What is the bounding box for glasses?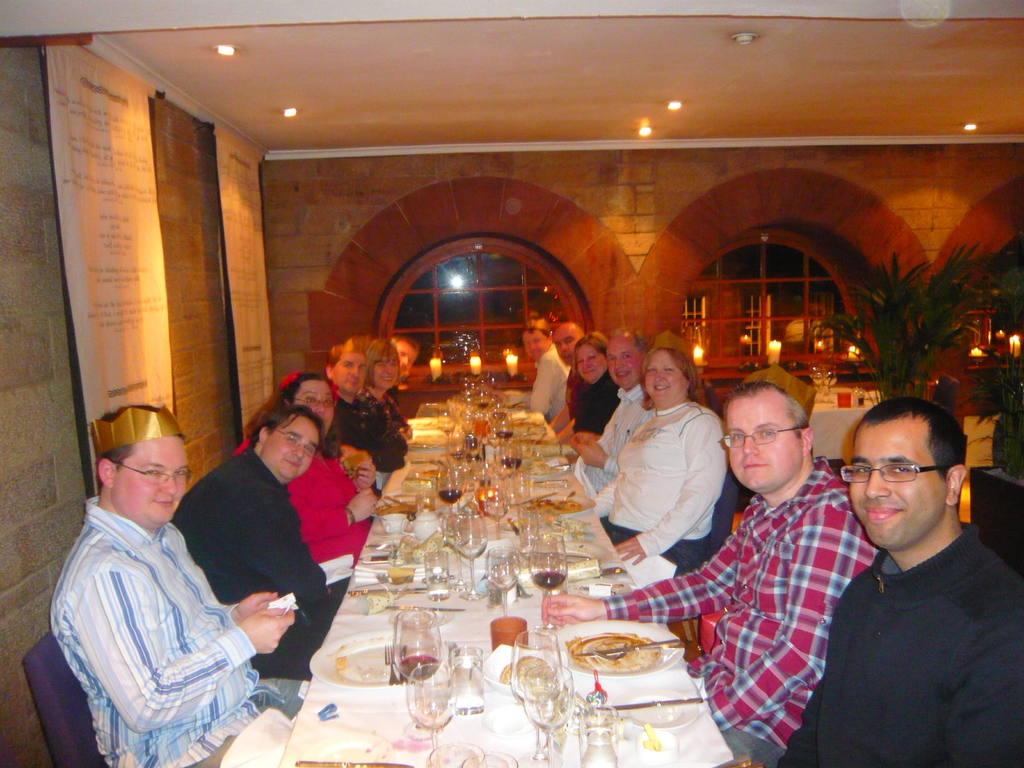
Rect(294, 395, 339, 404).
